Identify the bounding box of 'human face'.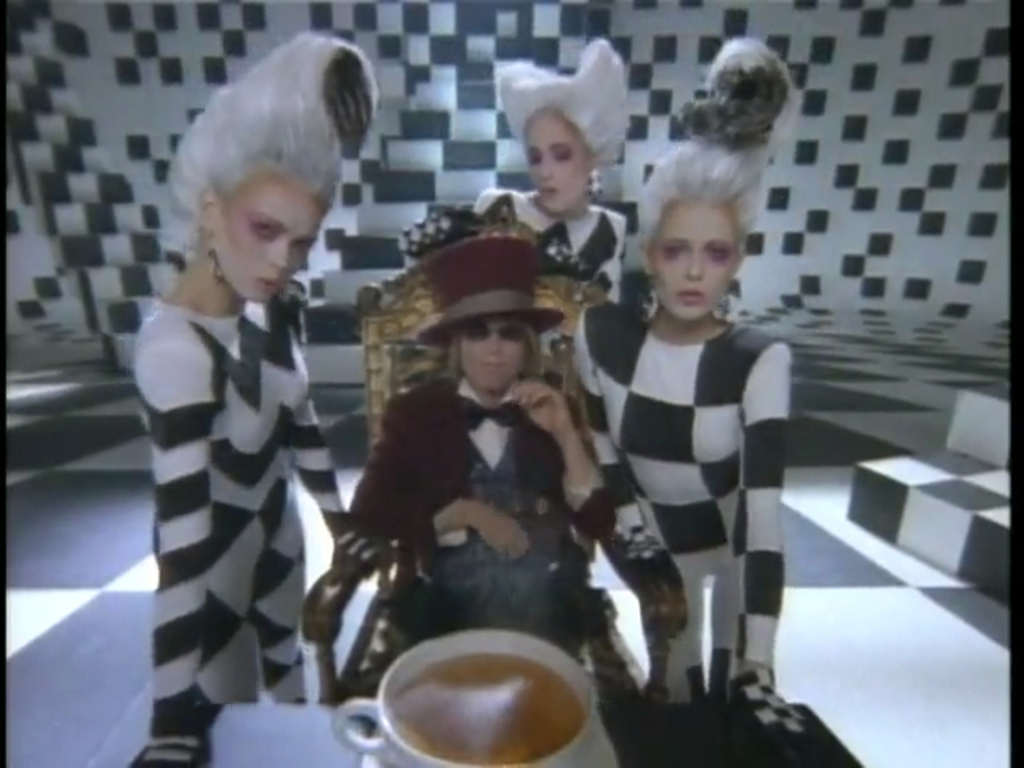
box(214, 171, 320, 306).
